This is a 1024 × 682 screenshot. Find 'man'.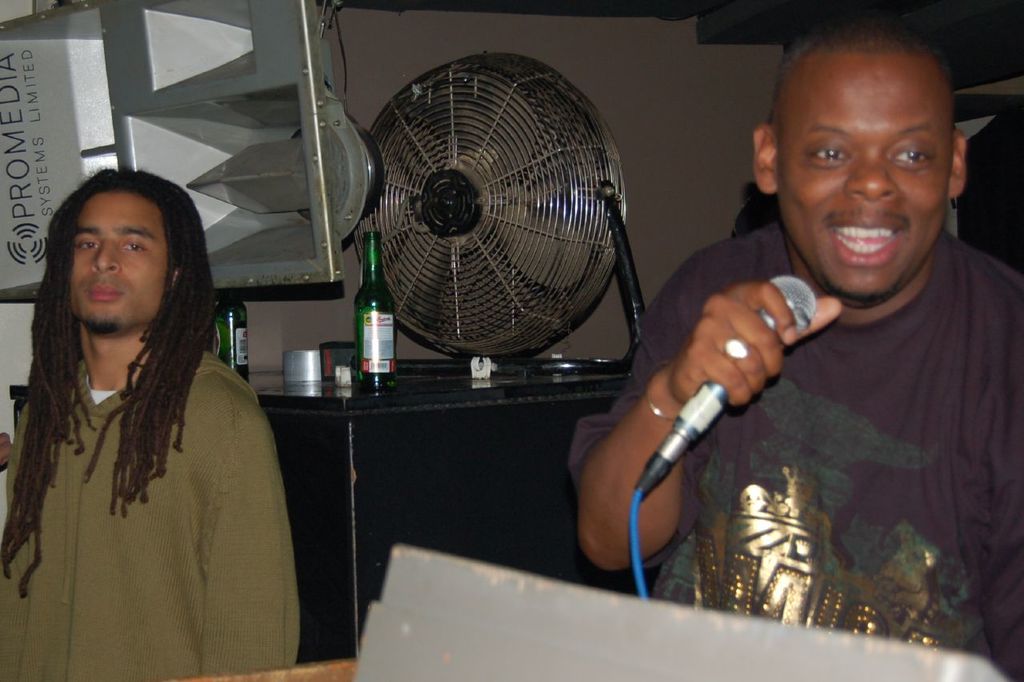
Bounding box: {"x1": 569, "y1": 1, "x2": 1023, "y2": 681}.
